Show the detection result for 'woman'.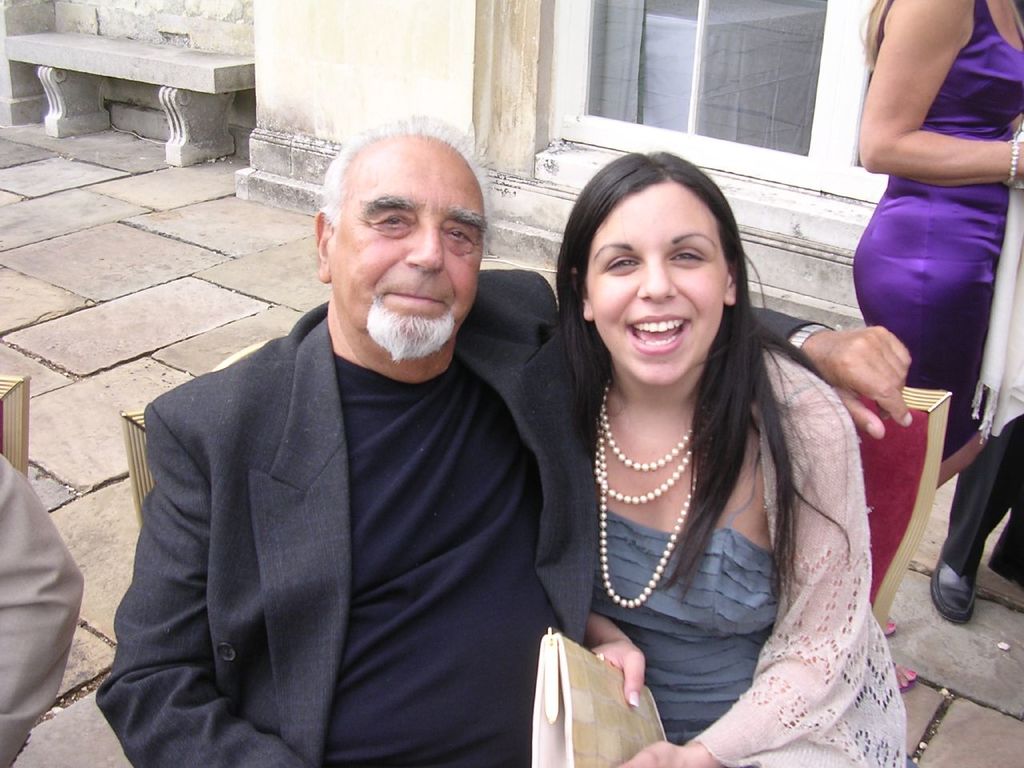
left=509, top=134, right=898, bottom=754.
